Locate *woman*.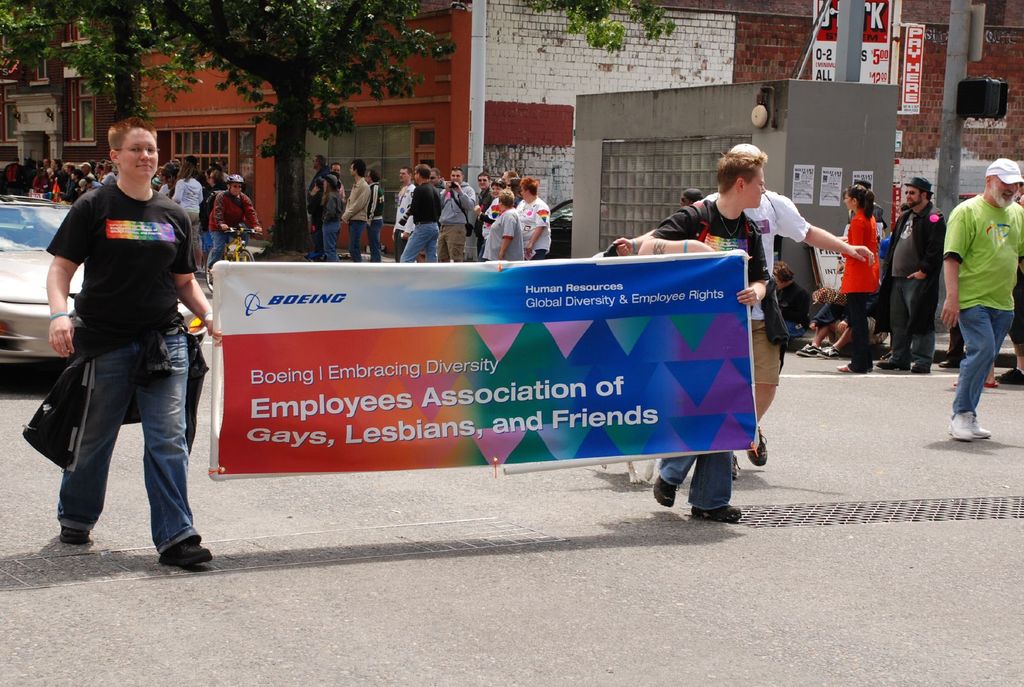
Bounding box: crop(798, 285, 886, 359).
